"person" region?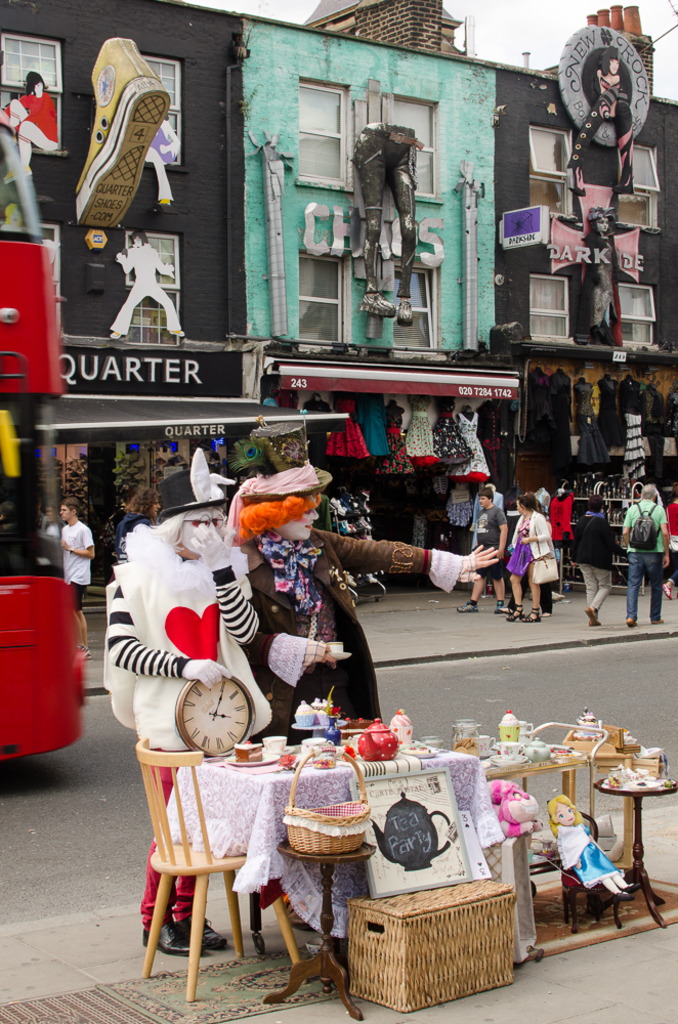
101 447 272 955
